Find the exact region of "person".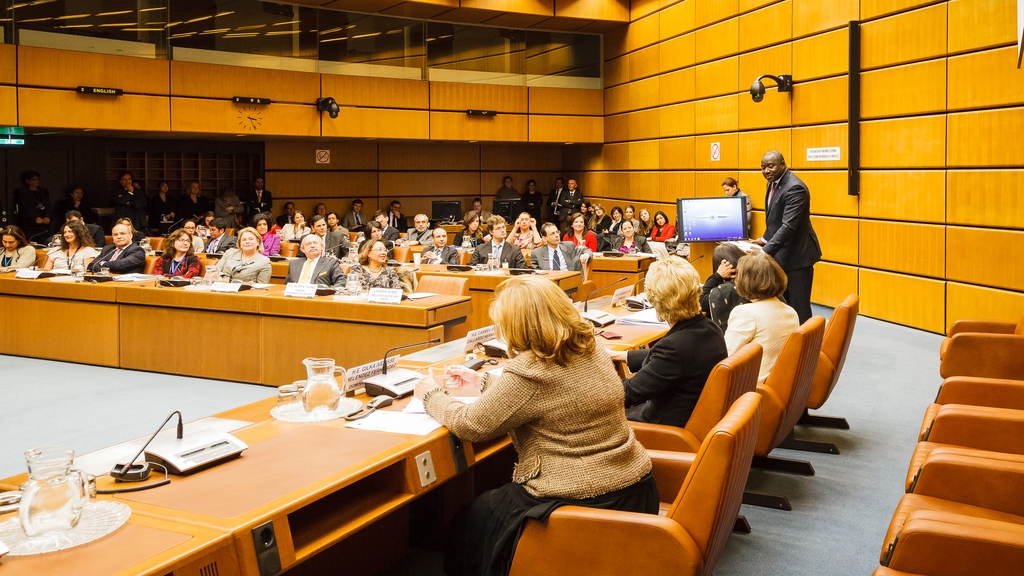
Exact region: (579, 200, 591, 217).
